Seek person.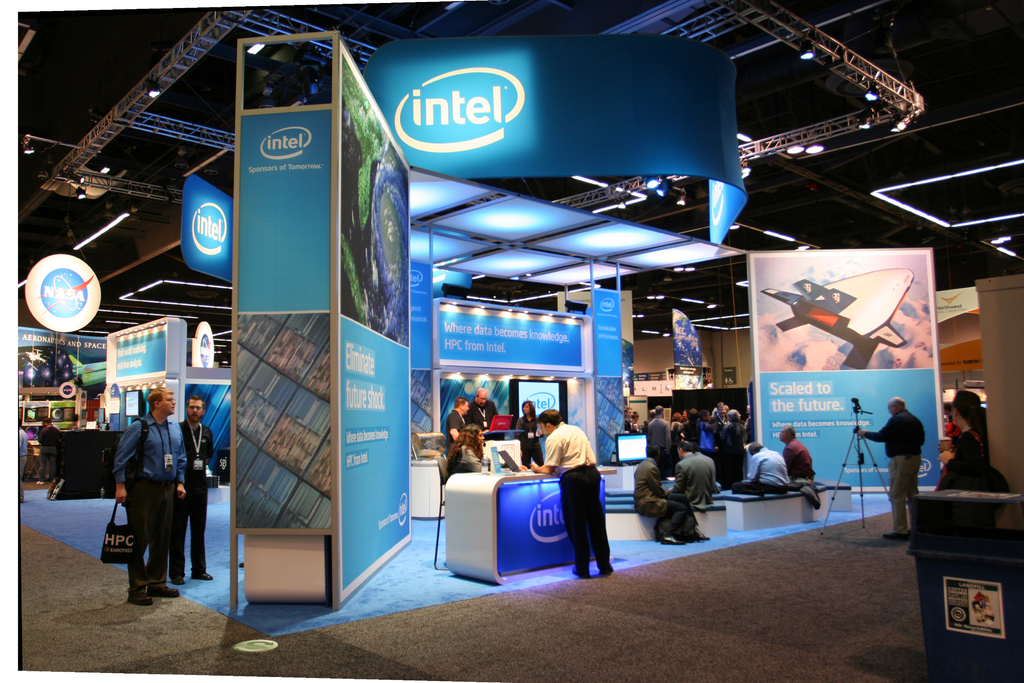
crop(451, 424, 496, 481).
